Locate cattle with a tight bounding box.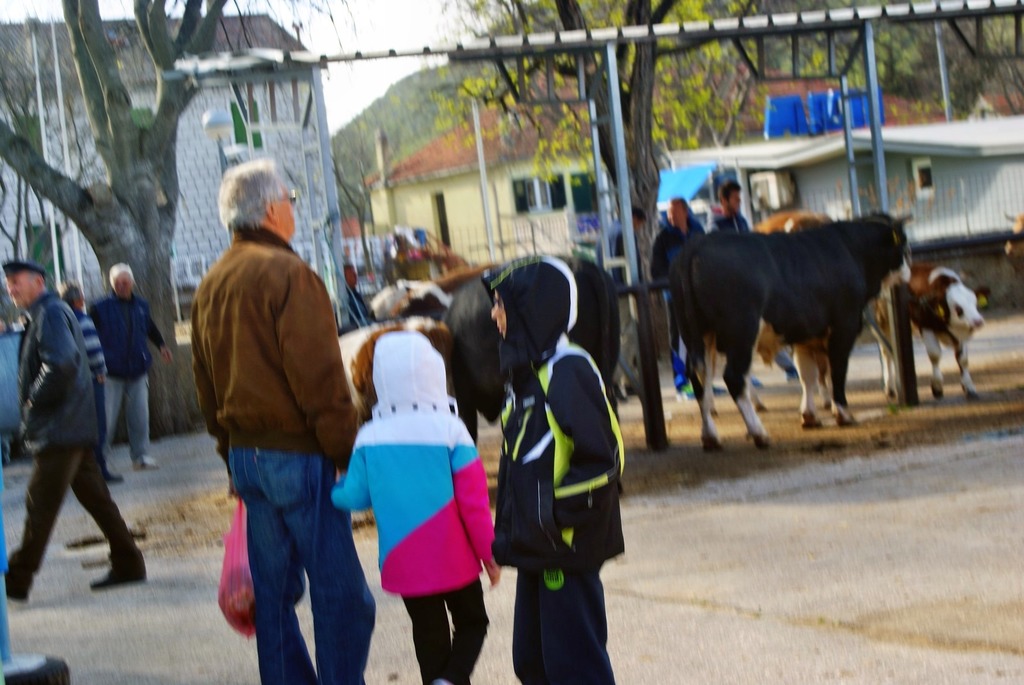
crop(732, 203, 899, 431).
